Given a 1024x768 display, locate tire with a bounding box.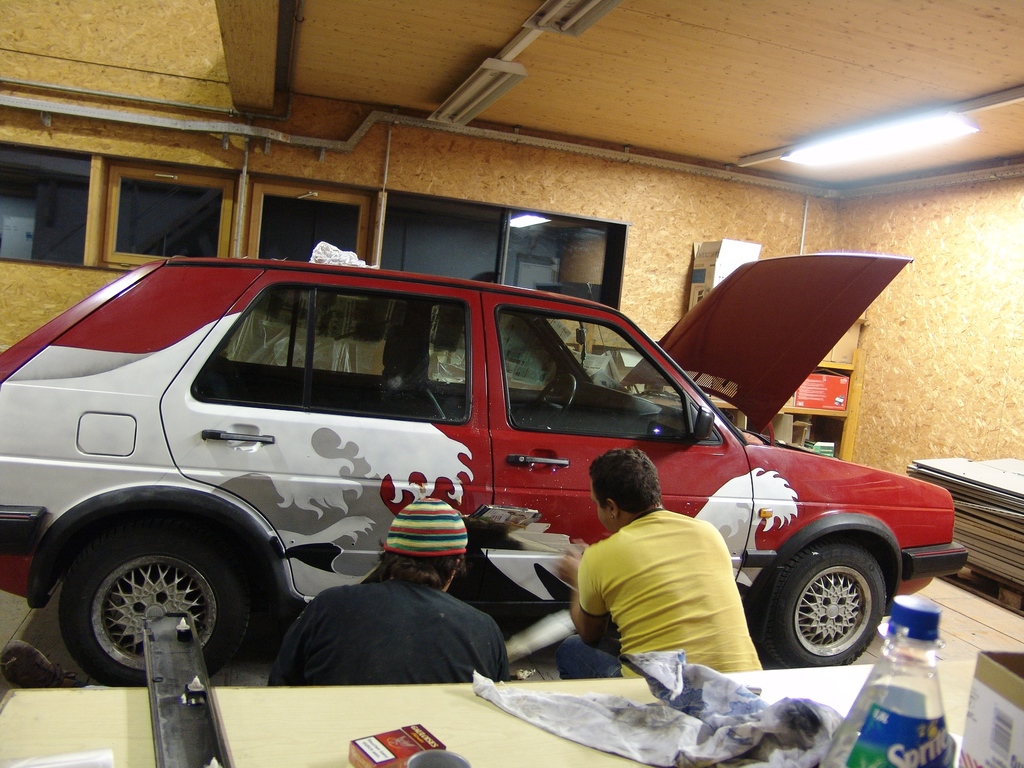
Located: bbox(764, 537, 909, 668).
